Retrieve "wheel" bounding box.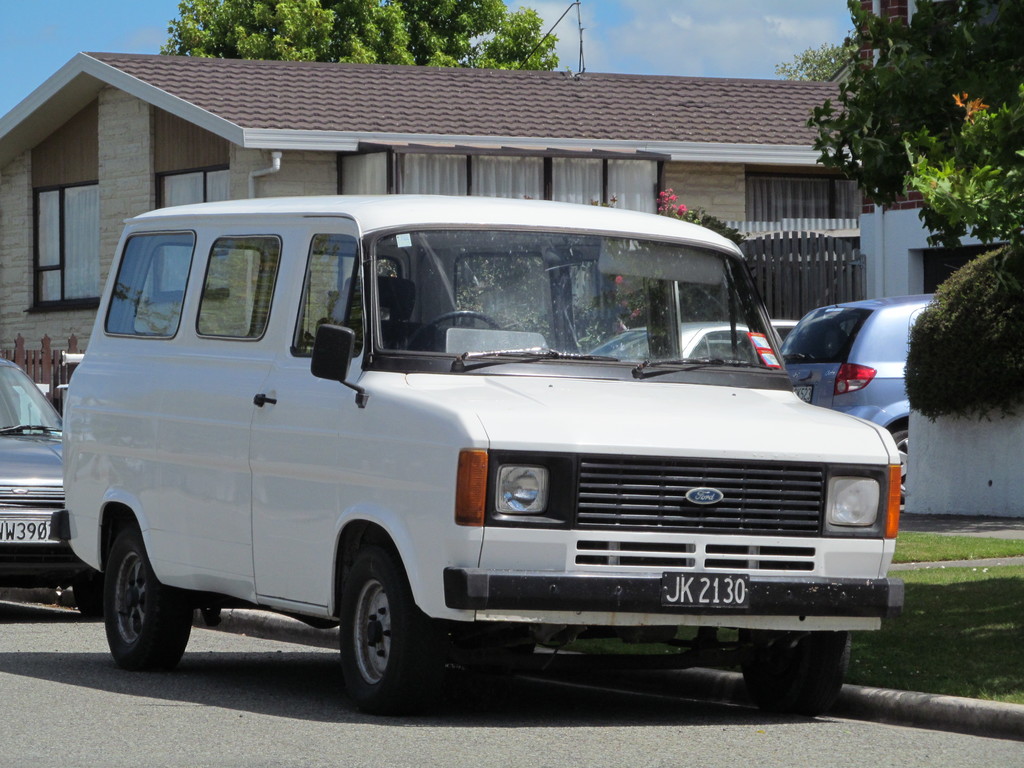
Bounding box: detection(741, 630, 852, 719).
